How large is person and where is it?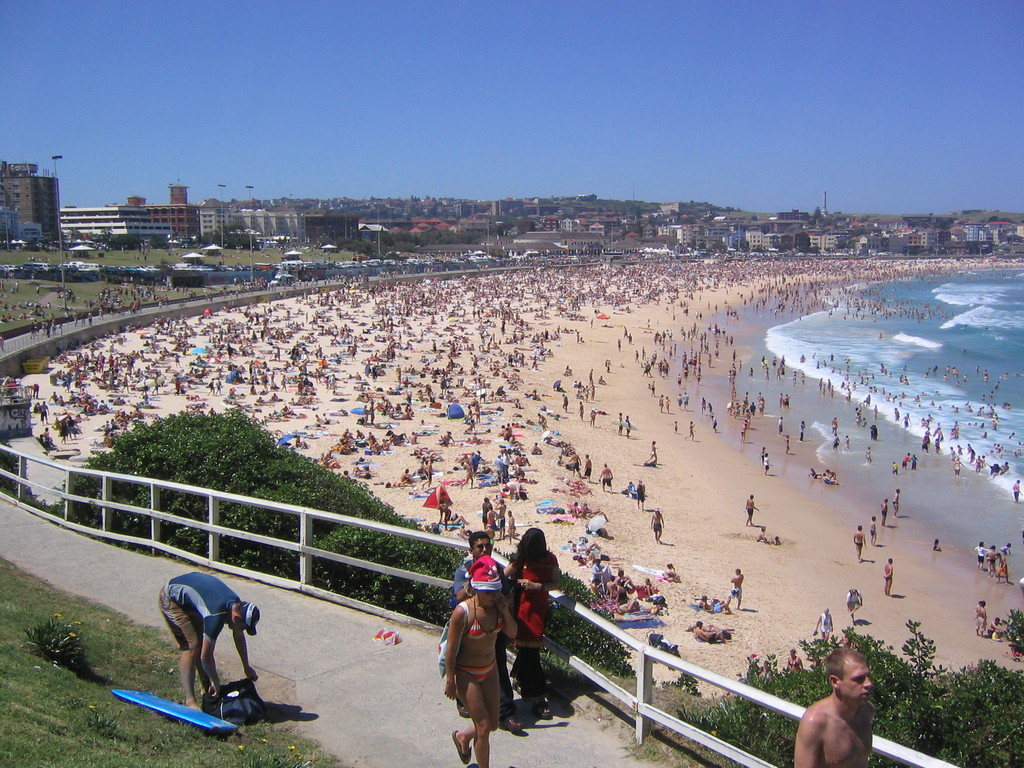
Bounding box: BBox(652, 509, 665, 544).
